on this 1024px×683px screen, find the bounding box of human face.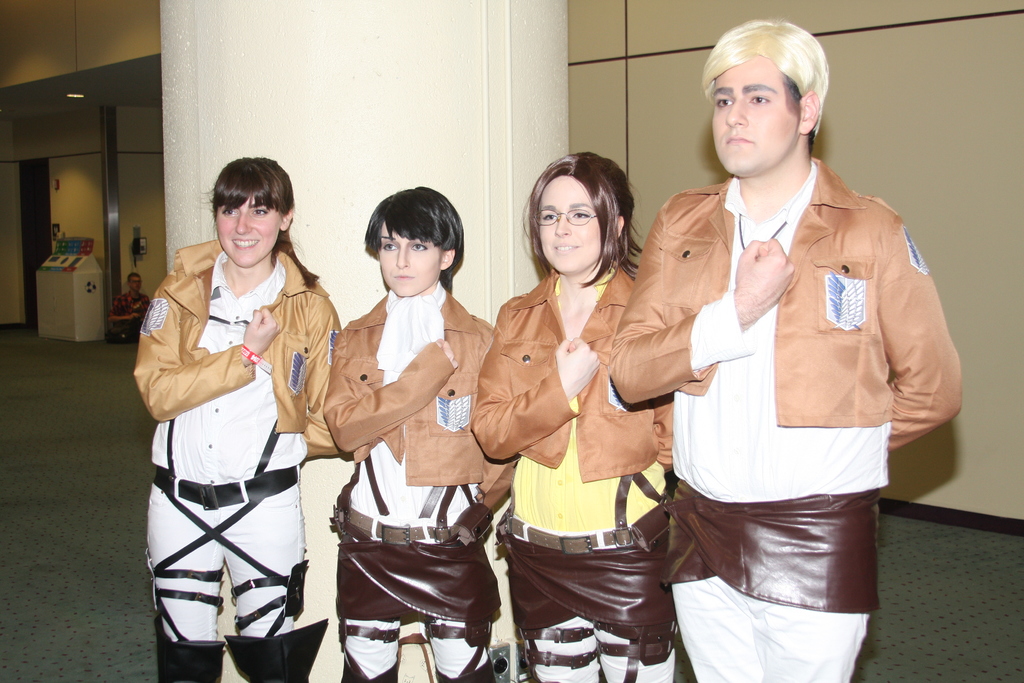
Bounding box: bbox(711, 56, 795, 173).
